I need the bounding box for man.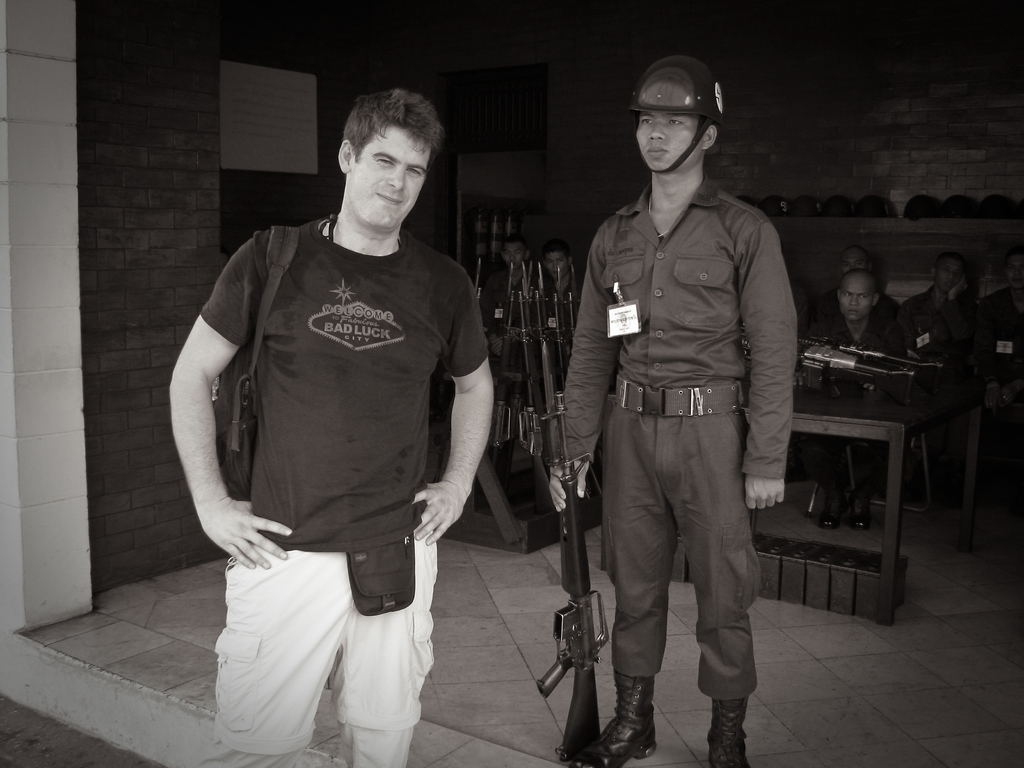
Here it is: [144, 83, 499, 767].
